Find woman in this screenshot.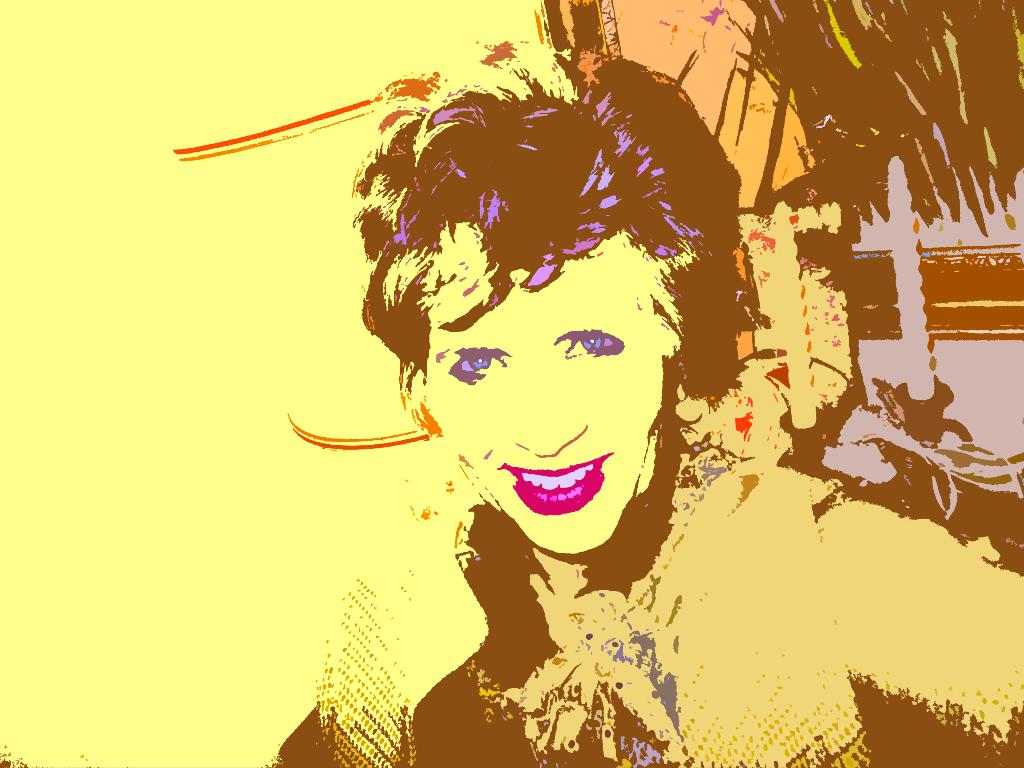
The bounding box for woman is BBox(264, 37, 1023, 764).
